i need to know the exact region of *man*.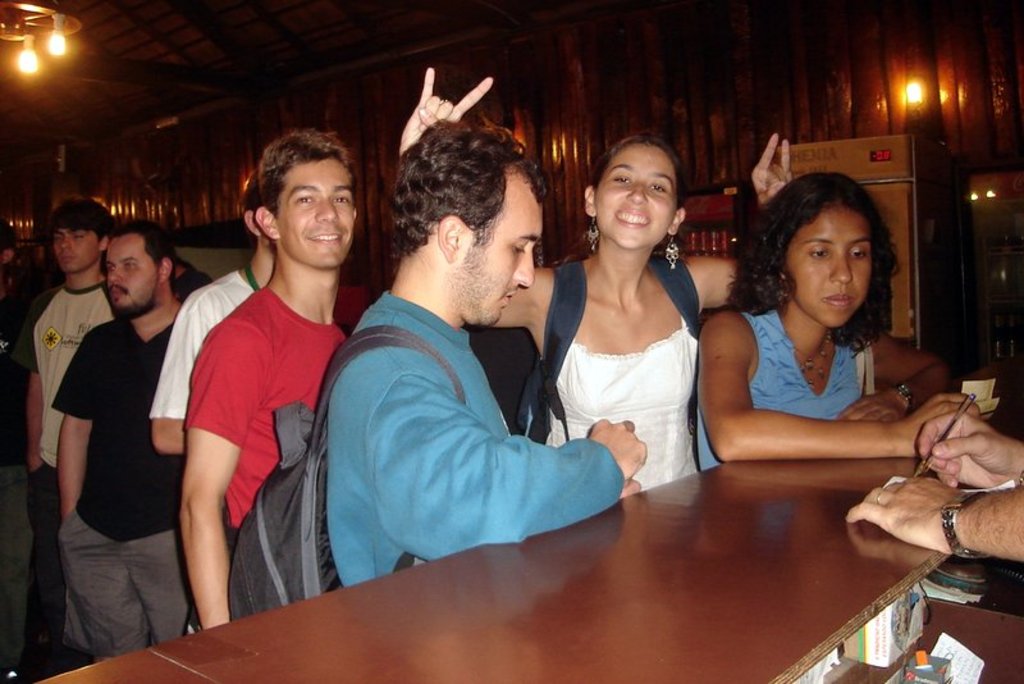
Region: bbox=(31, 196, 116, 653).
